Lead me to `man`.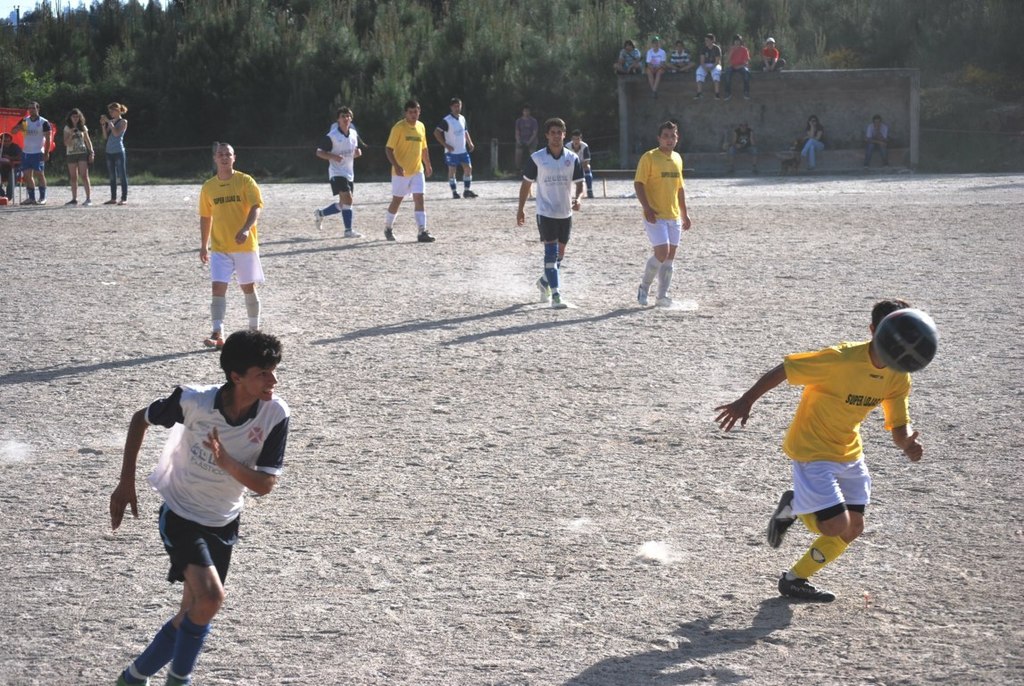
Lead to box=[515, 117, 587, 311].
